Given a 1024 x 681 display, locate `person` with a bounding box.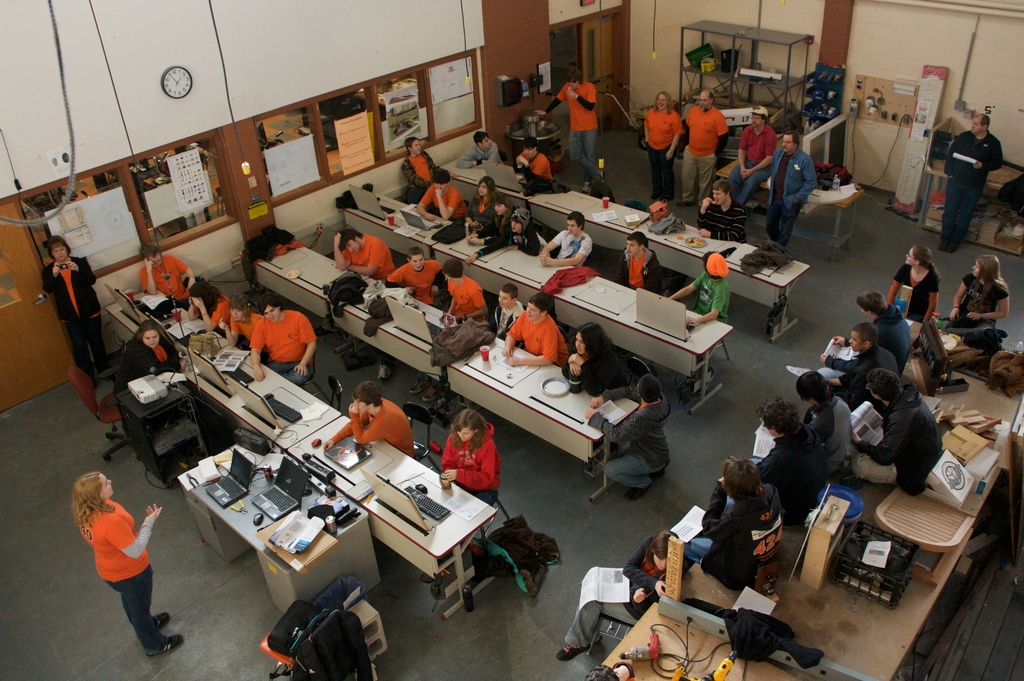
Located: bbox=[607, 233, 668, 299].
